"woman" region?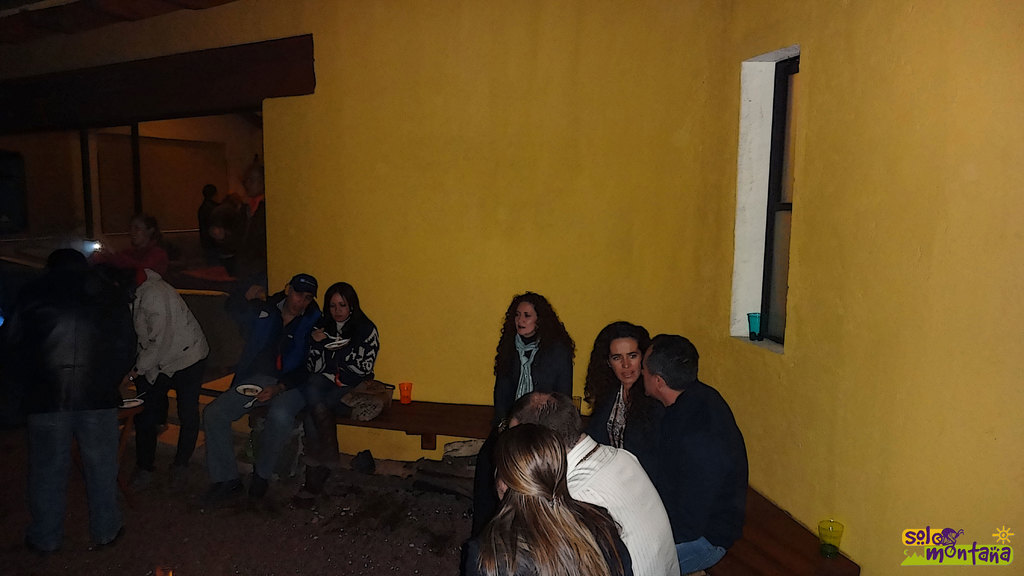
detection(94, 214, 173, 289)
